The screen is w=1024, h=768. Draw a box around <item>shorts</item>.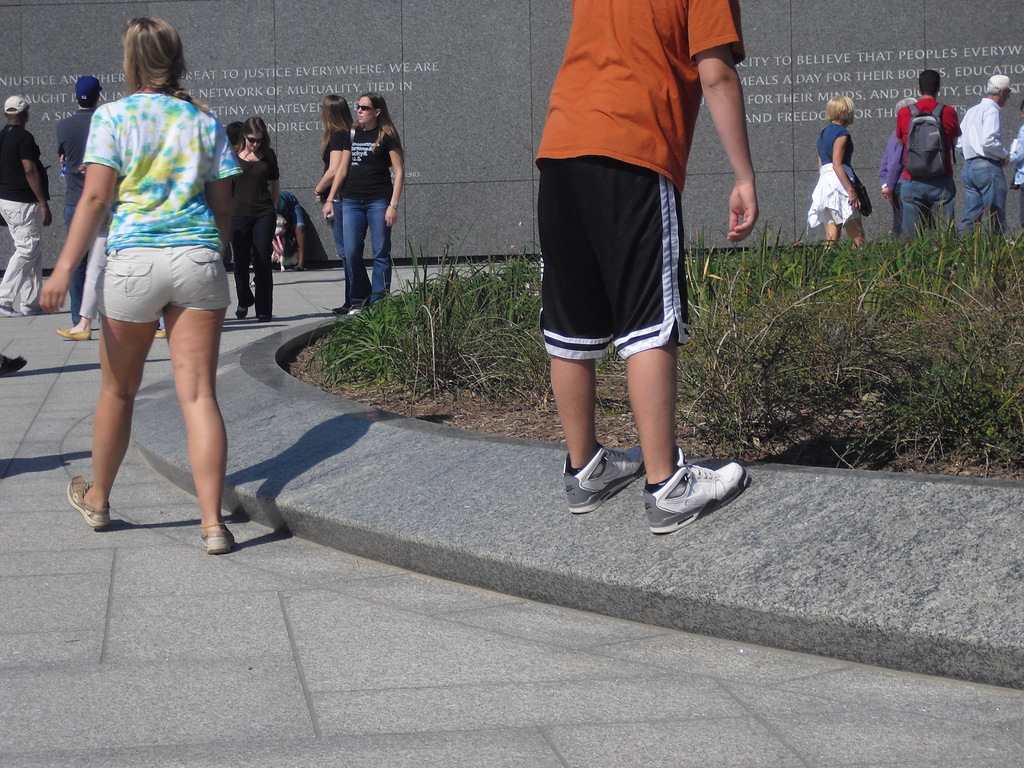
532, 203, 705, 349.
